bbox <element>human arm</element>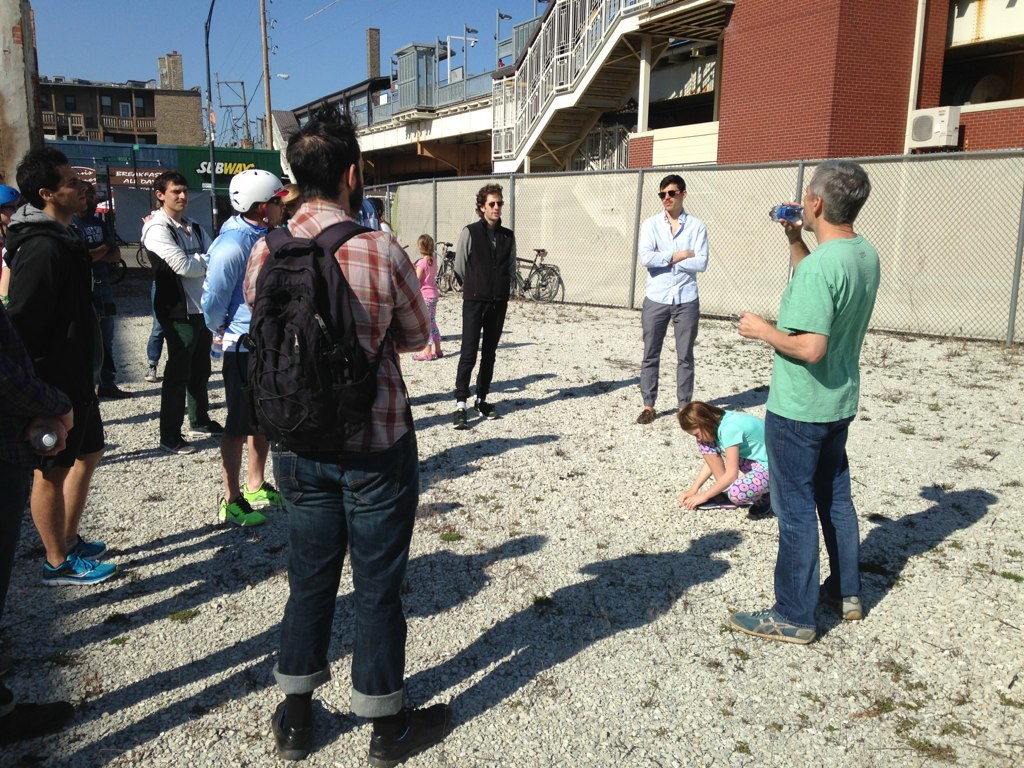
[242, 237, 261, 311]
